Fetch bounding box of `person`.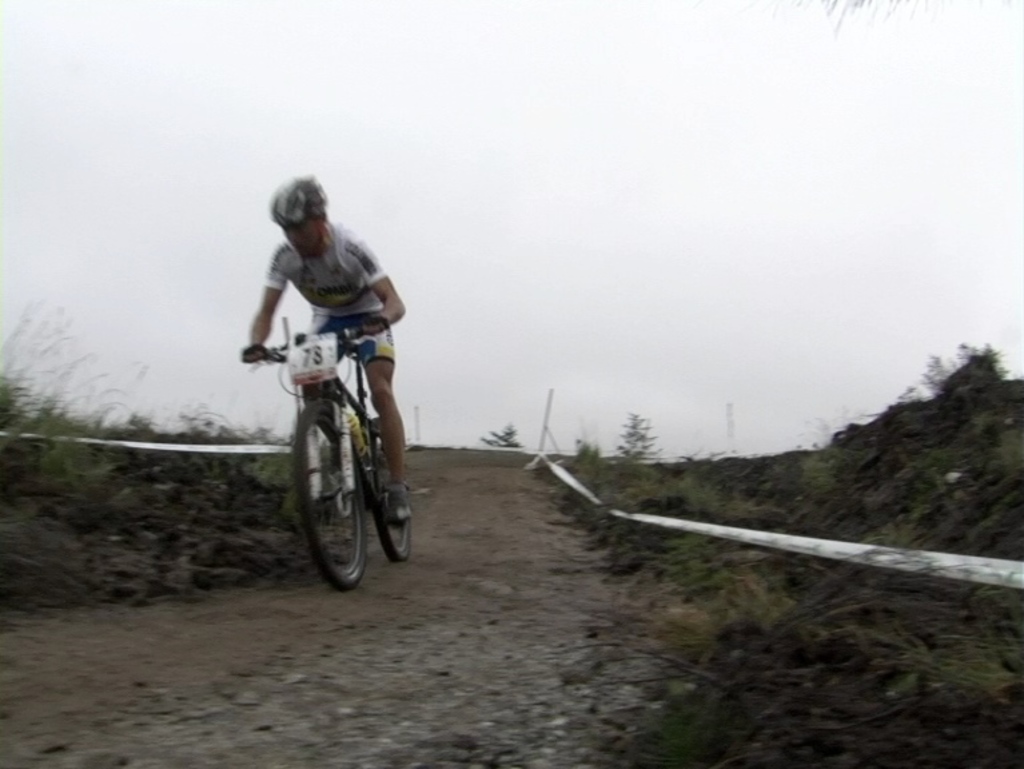
Bbox: <region>238, 178, 421, 526</region>.
